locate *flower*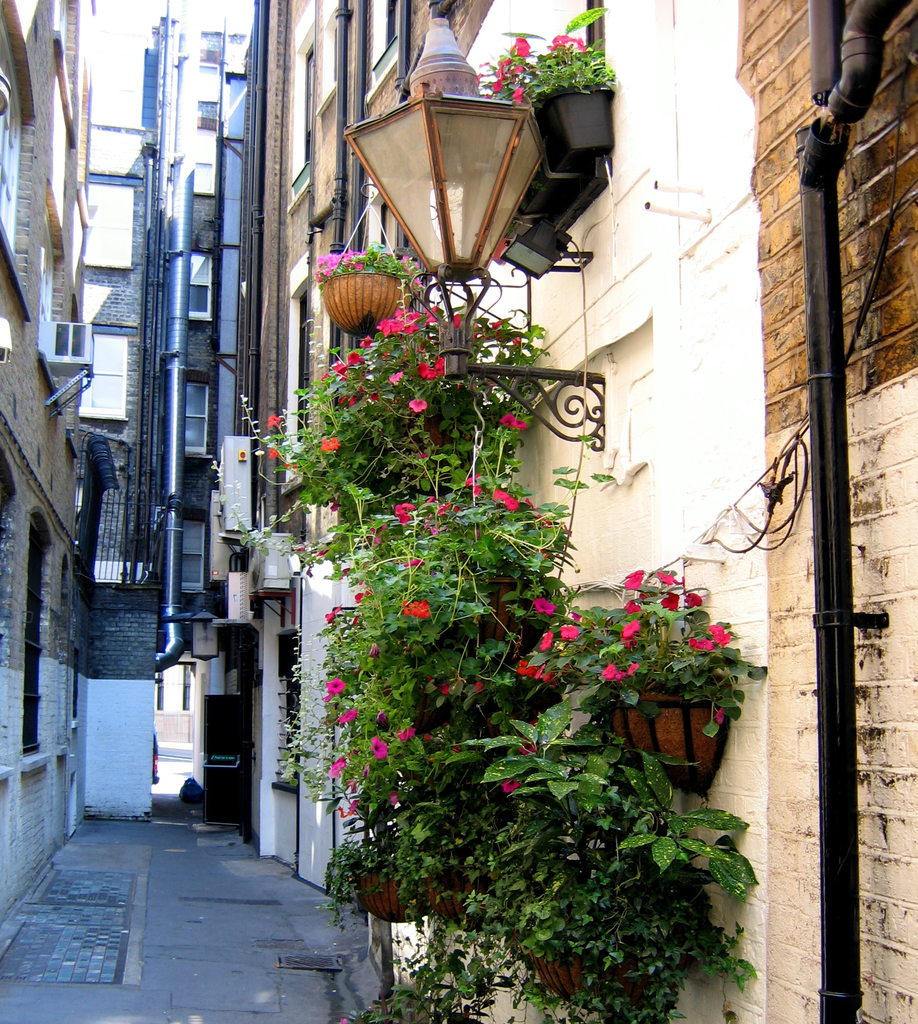
pyautogui.locateOnScreen(320, 605, 346, 632)
